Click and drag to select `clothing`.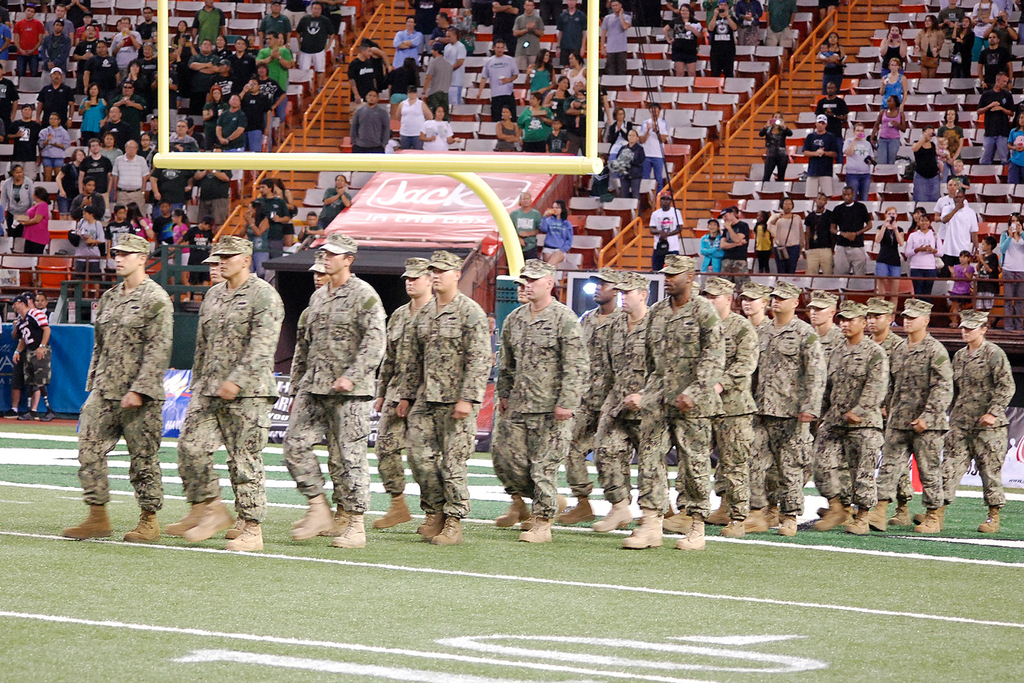
Selection: box(18, 315, 42, 388).
